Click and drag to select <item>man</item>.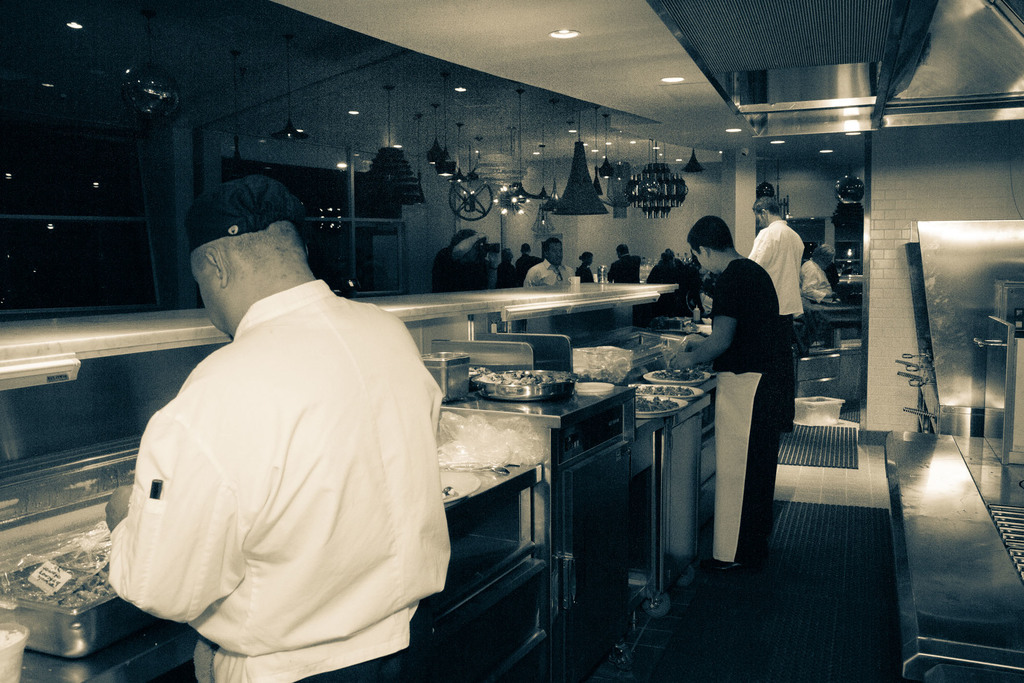
Selection: <box>659,210,787,595</box>.
